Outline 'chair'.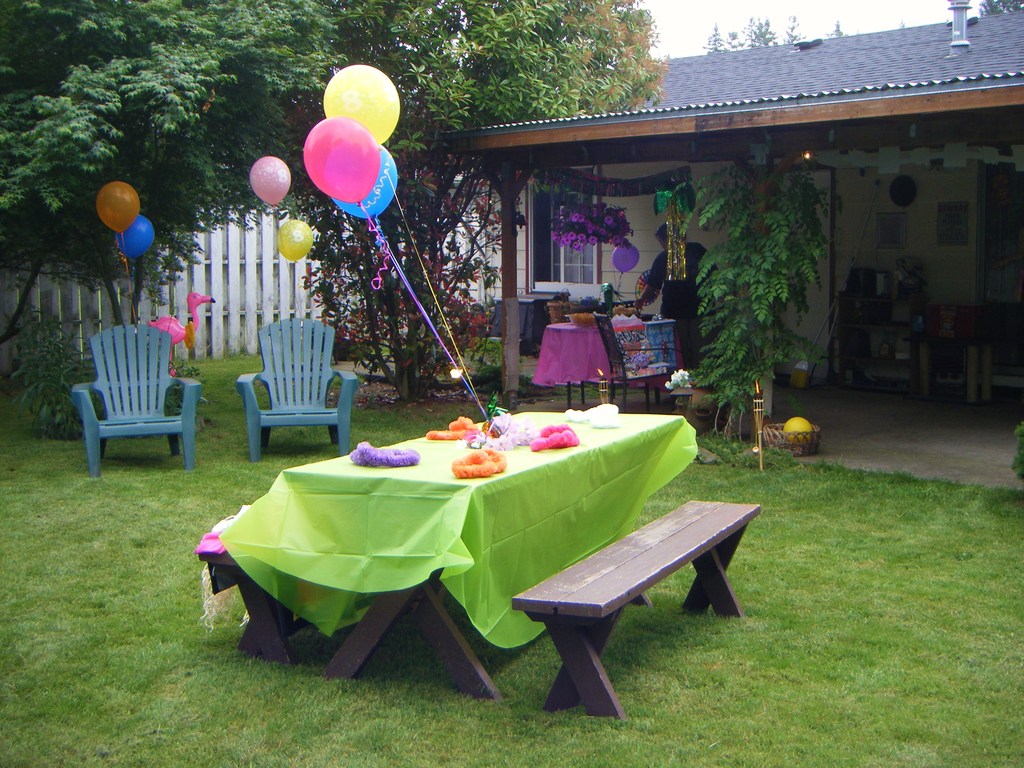
Outline: (235, 315, 359, 463).
